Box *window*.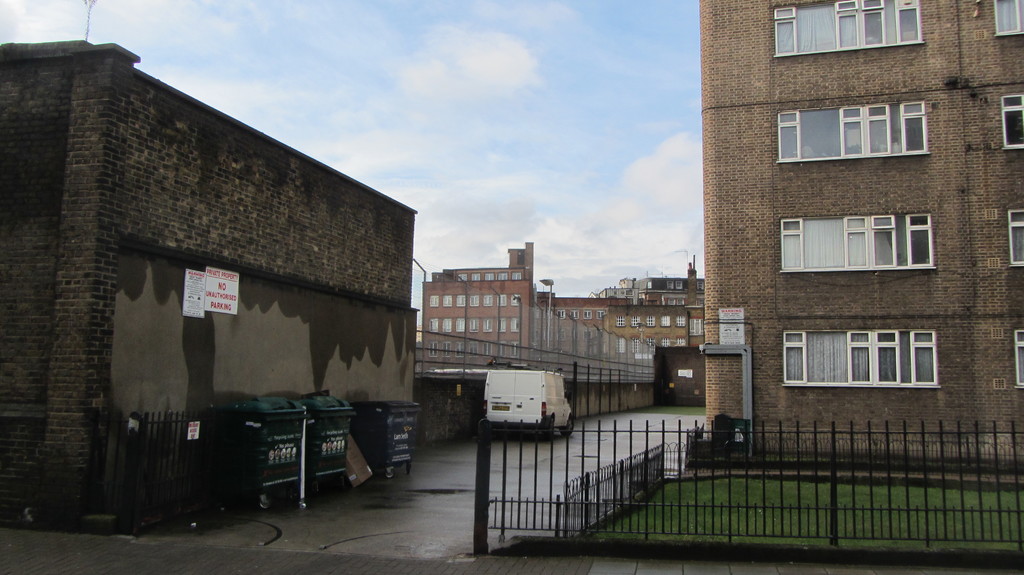
(598, 311, 604, 319).
